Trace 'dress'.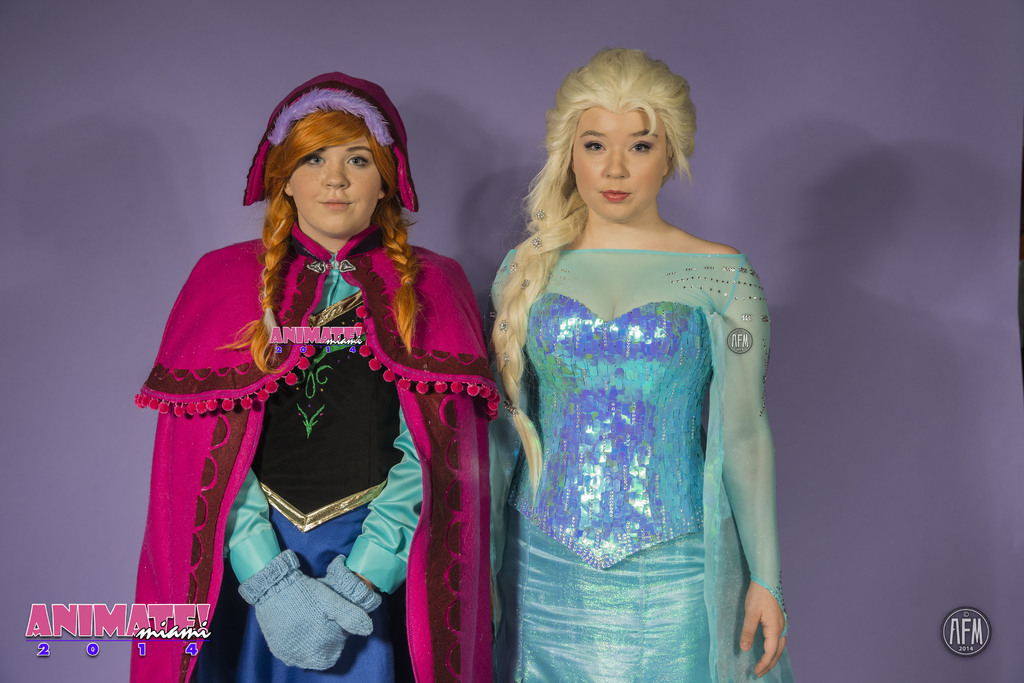
Traced to crop(488, 249, 792, 682).
